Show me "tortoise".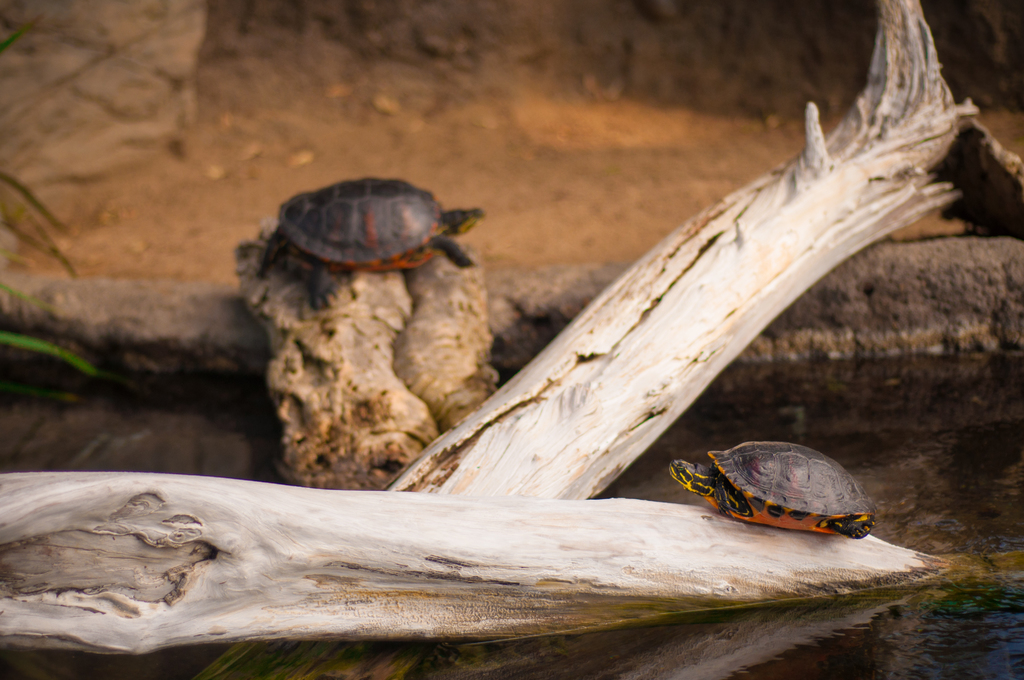
"tortoise" is here: 262, 166, 489, 302.
